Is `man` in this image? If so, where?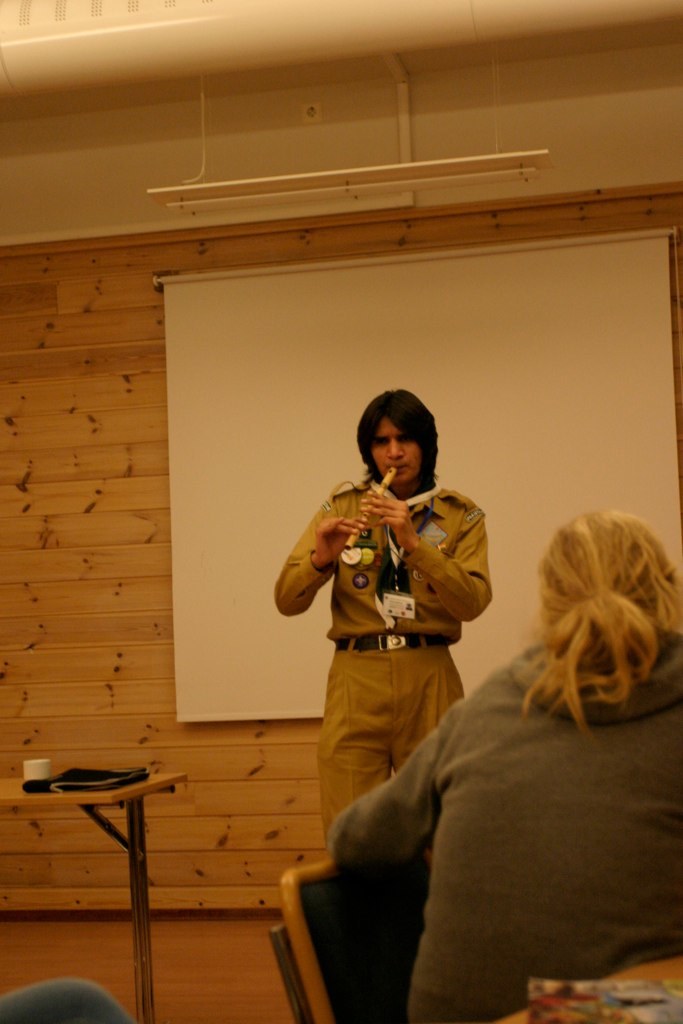
Yes, at 270:393:509:868.
